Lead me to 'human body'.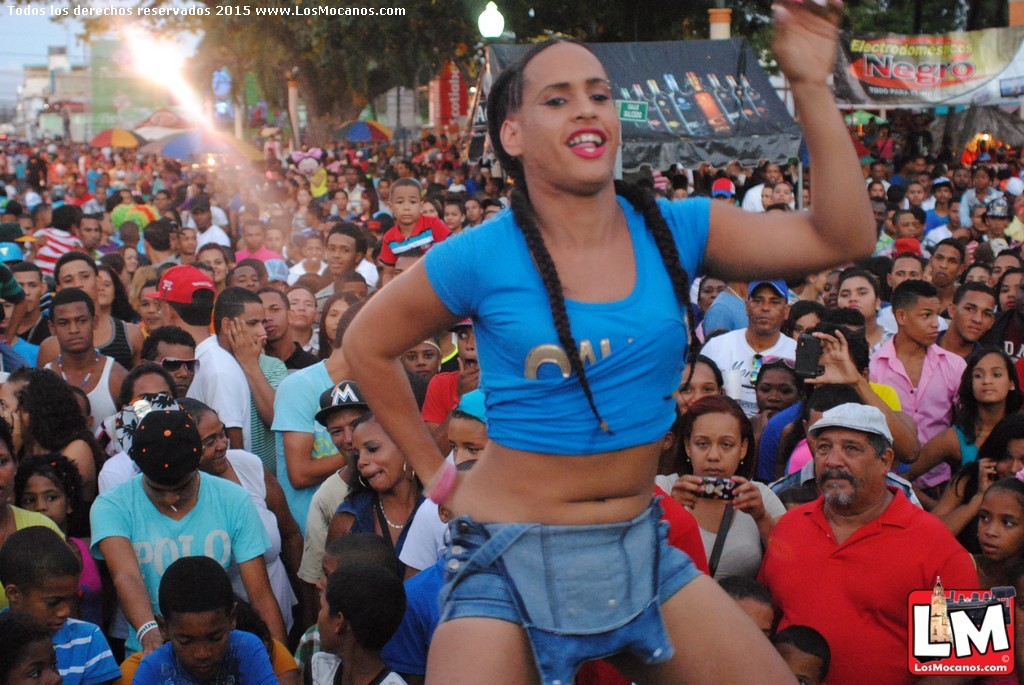
Lead to 66 395 282 675.
